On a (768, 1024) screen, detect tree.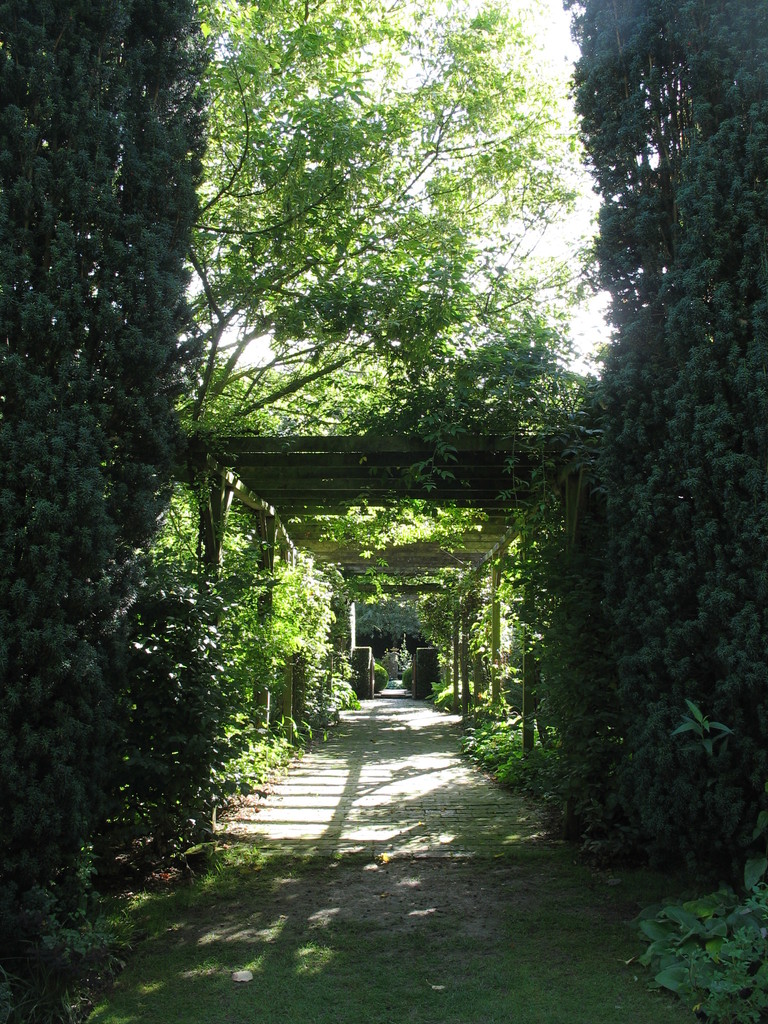
bbox(134, 19, 624, 519).
